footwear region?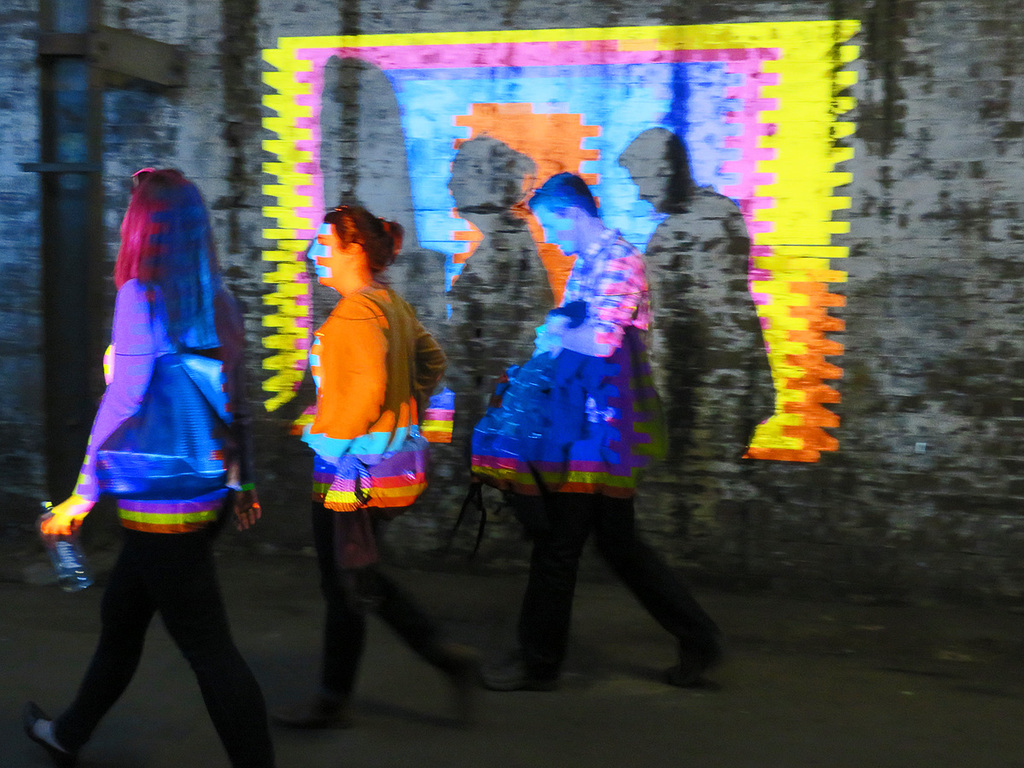
480 660 564 691
